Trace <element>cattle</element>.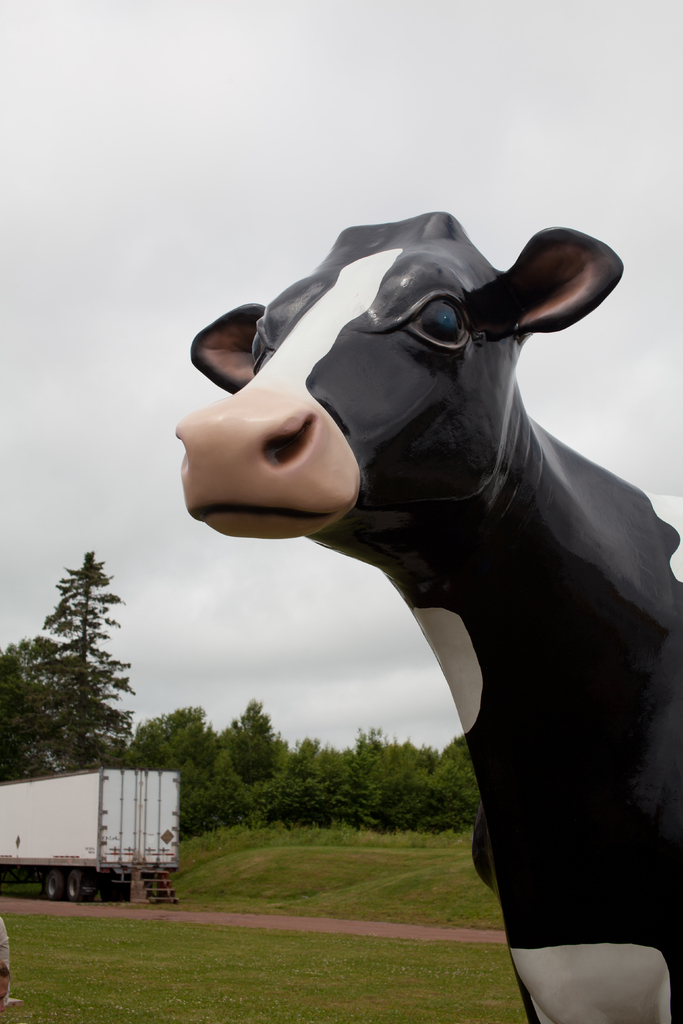
Traced to 181,214,682,1023.
